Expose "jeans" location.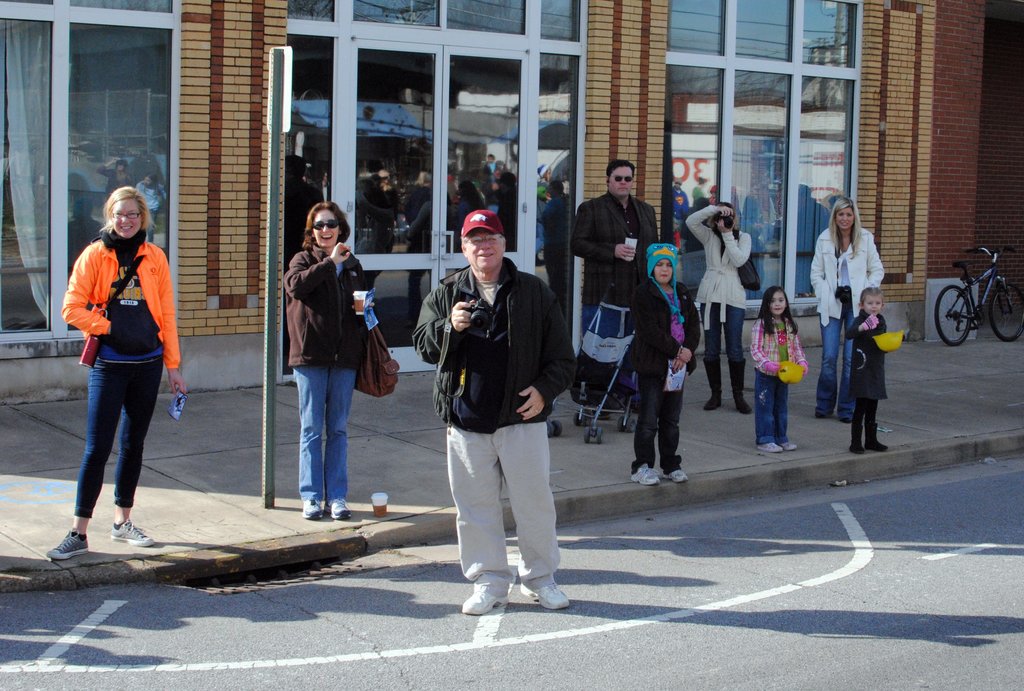
Exposed at [x1=755, y1=371, x2=787, y2=442].
